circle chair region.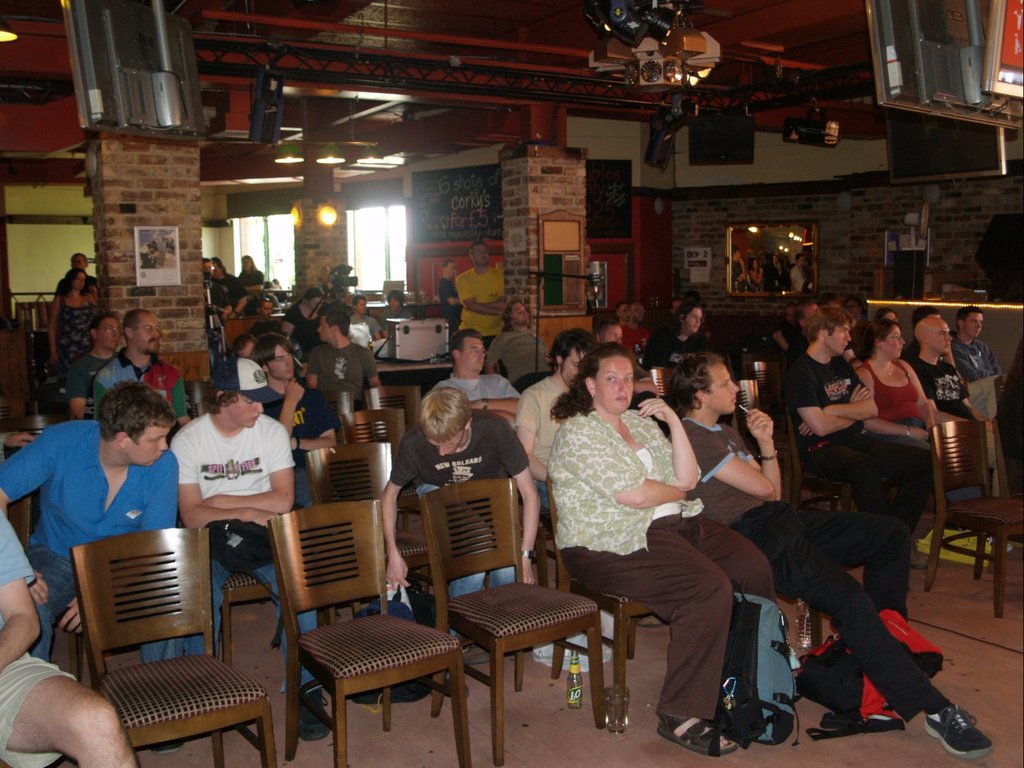
Region: {"x1": 920, "y1": 418, "x2": 1023, "y2": 616}.
